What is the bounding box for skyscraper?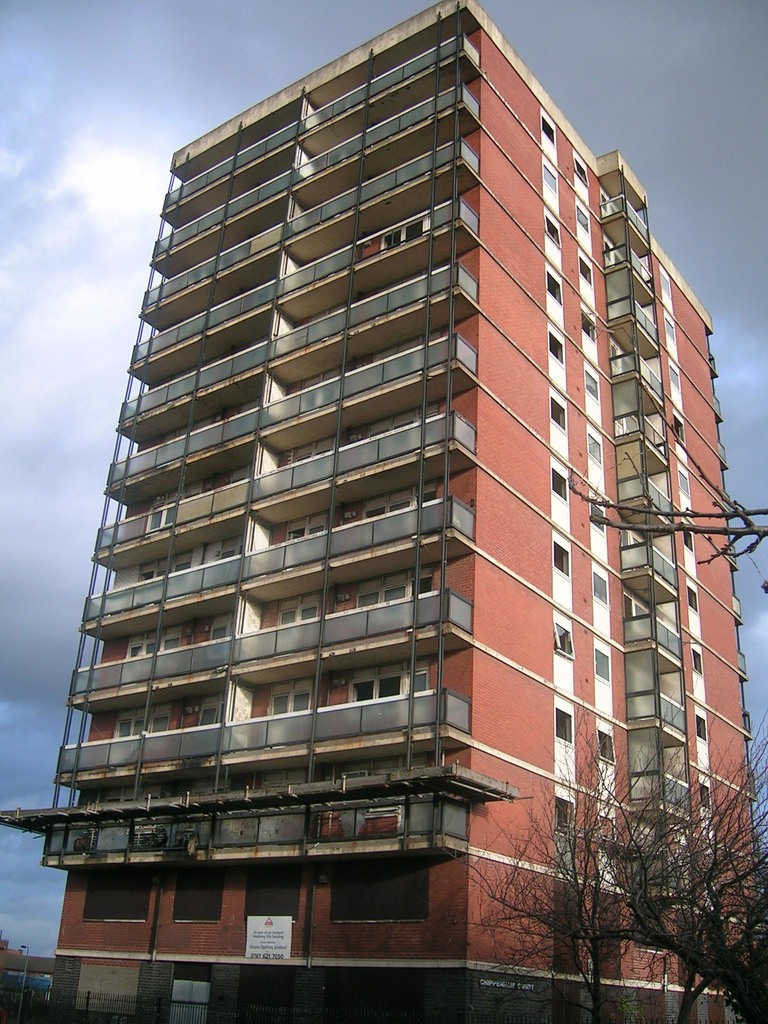
x1=4 y1=0 x2=767 y2=1023.
